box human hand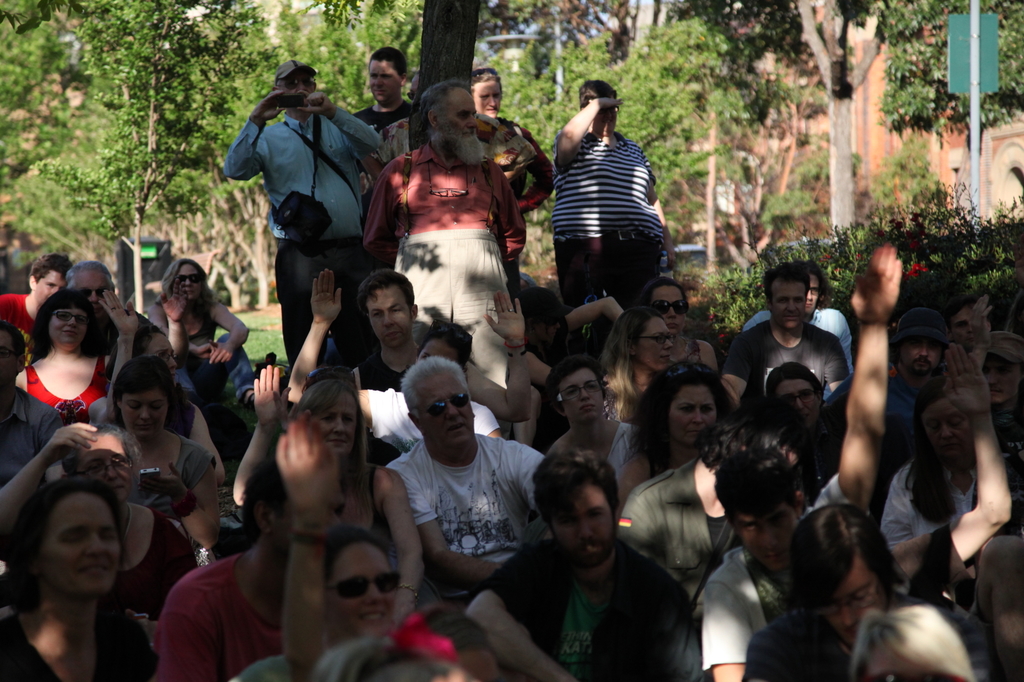
select_region(198, 342, 218, 359)
